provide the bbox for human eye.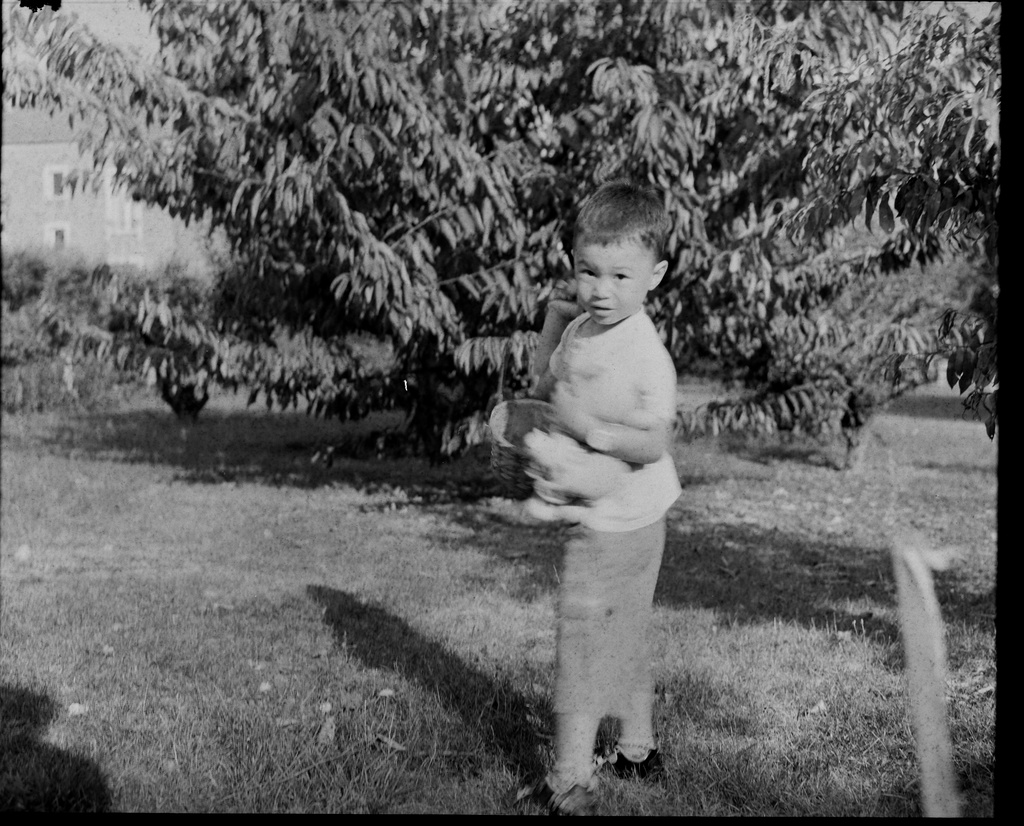
<box>577,265,598,285</box>.
